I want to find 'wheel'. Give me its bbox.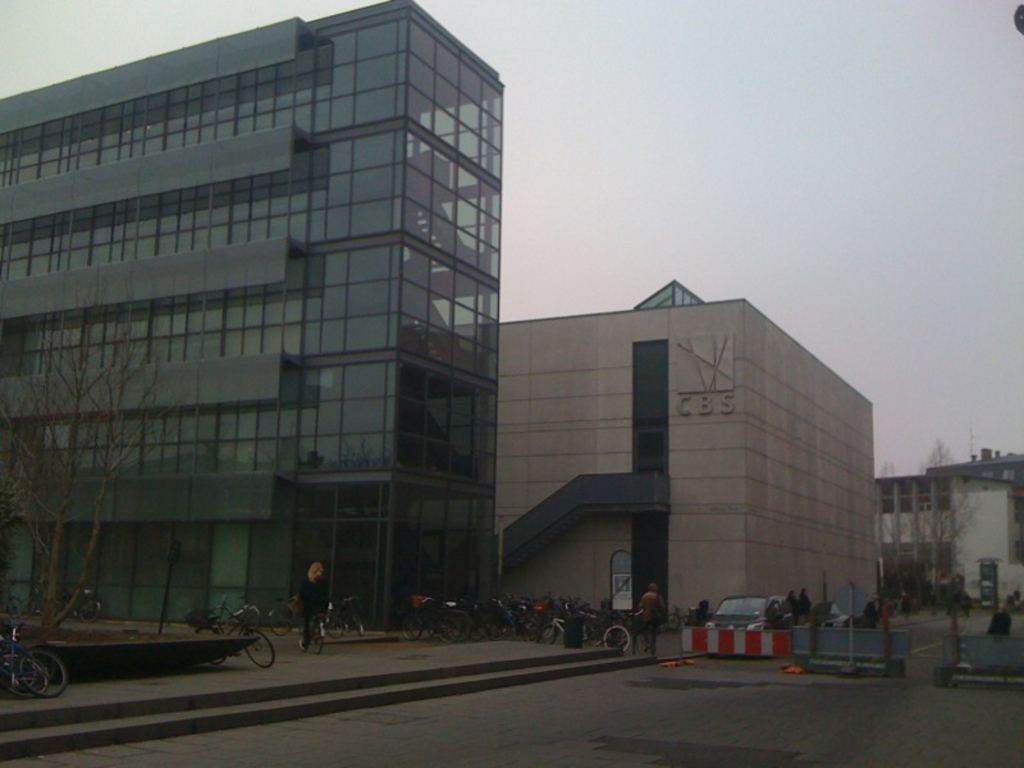
{"x1": 193, "y1": 622, "x2": 224, "y2": 663}.
